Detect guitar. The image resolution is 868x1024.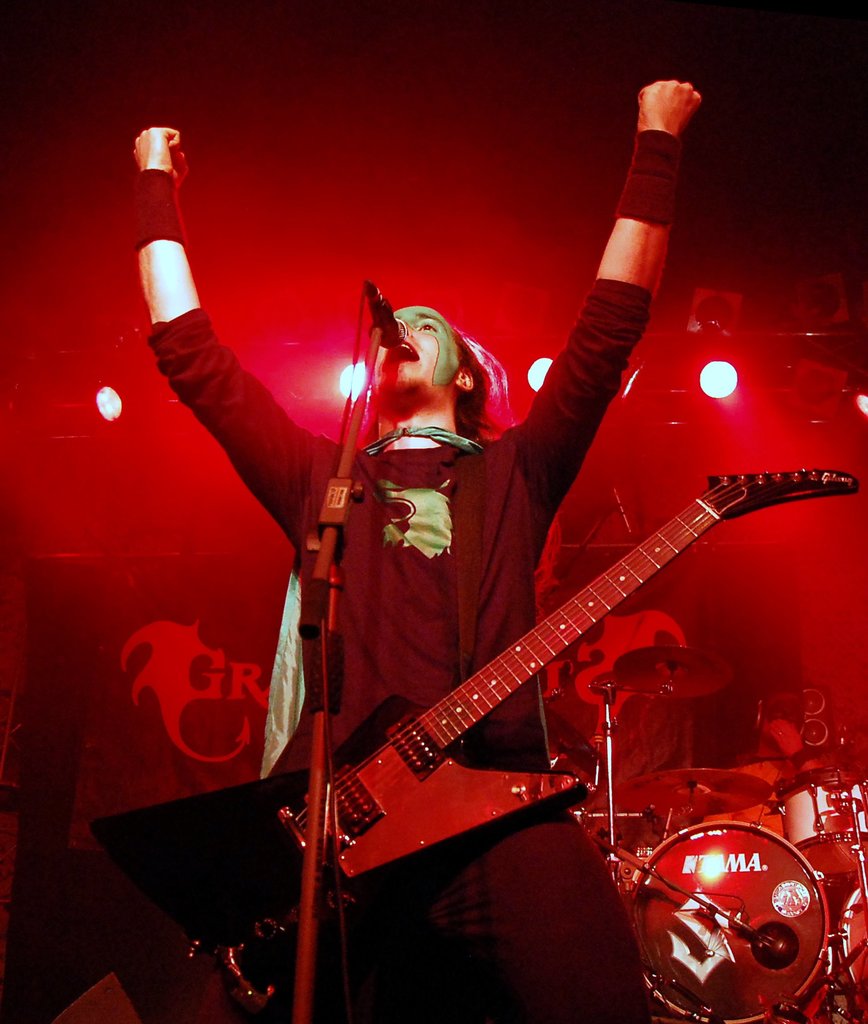
[x1=86, y1=462, x2=859, y2=1023].
